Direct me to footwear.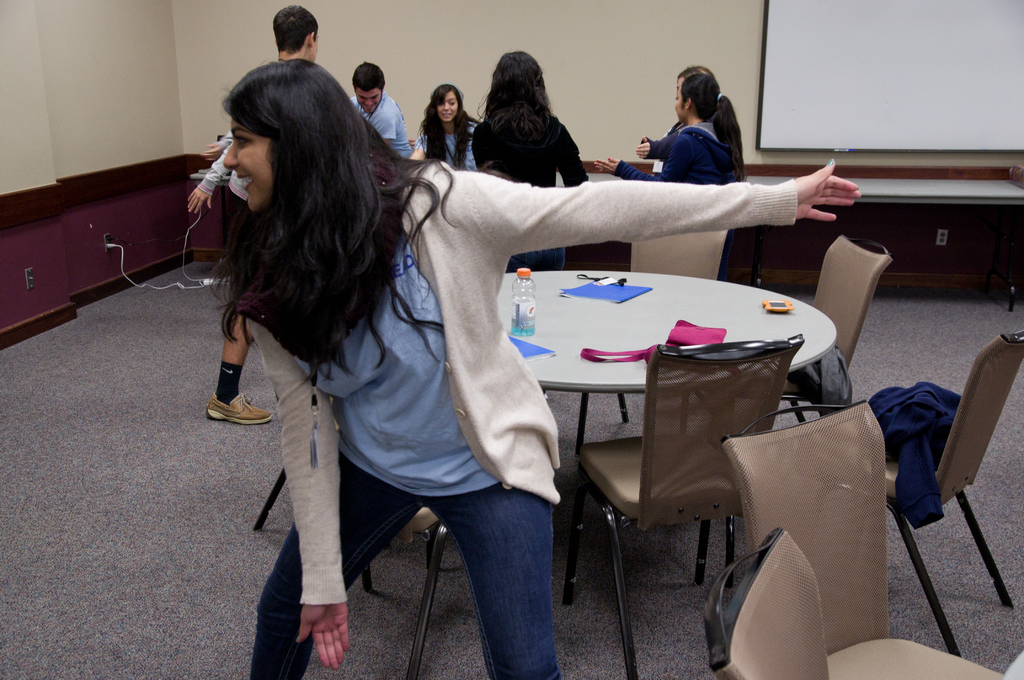
Direction: l=206, t=396, r=276, b=423.
